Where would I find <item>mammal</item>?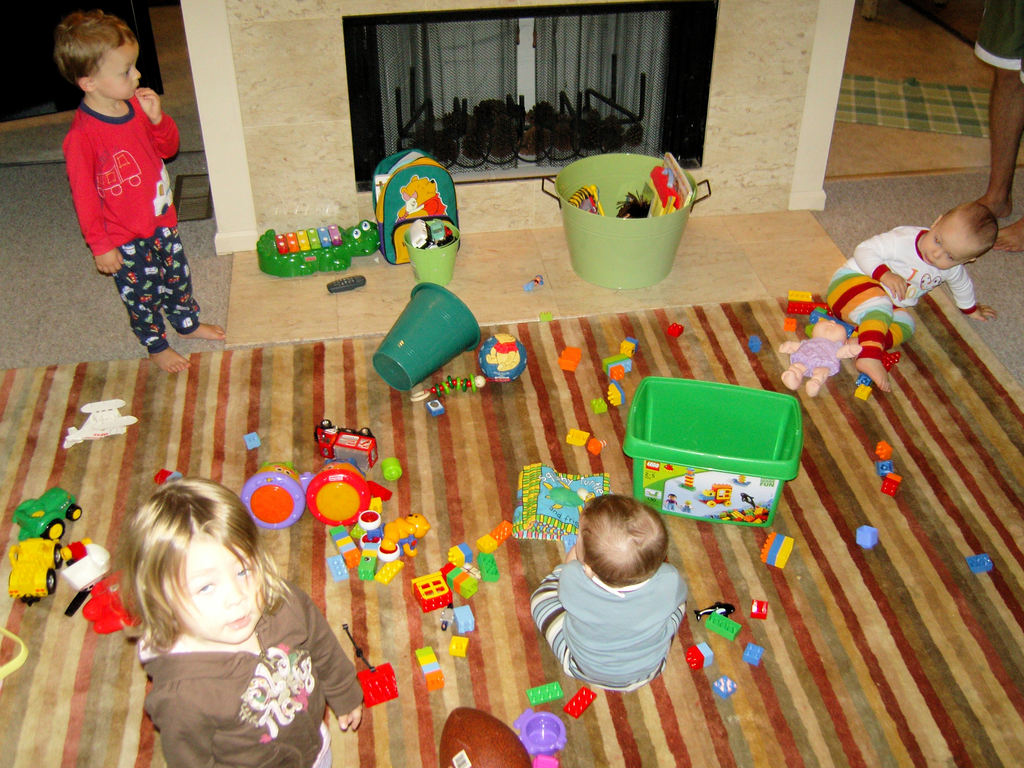
At [left=529, top=495, right=688, bottom=691].
